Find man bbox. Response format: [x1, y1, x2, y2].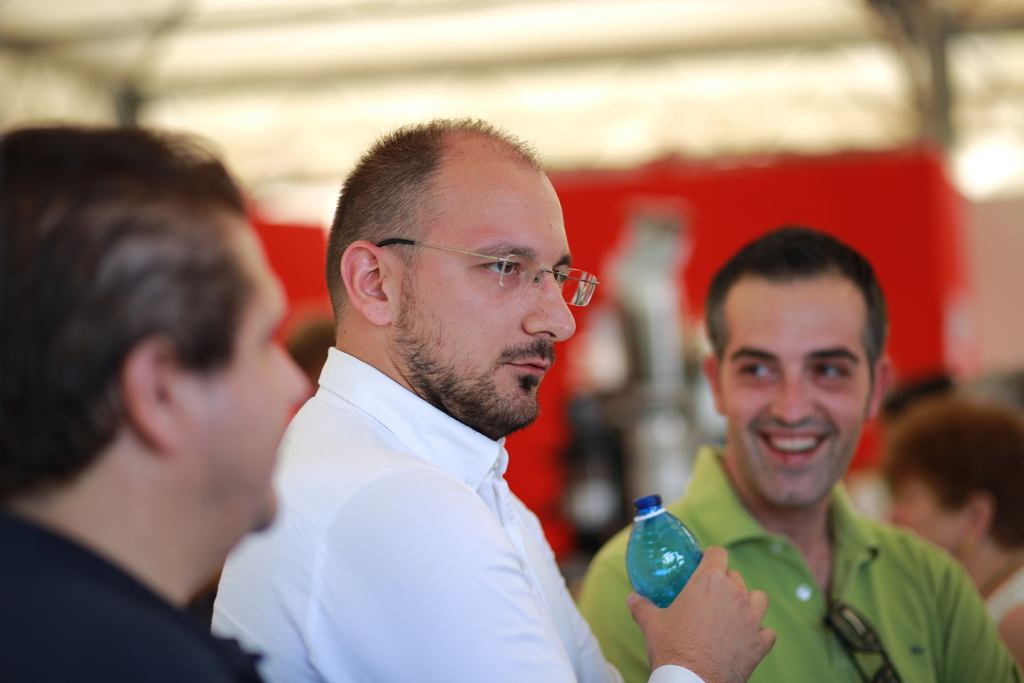
[0, 126, 309, 682].
